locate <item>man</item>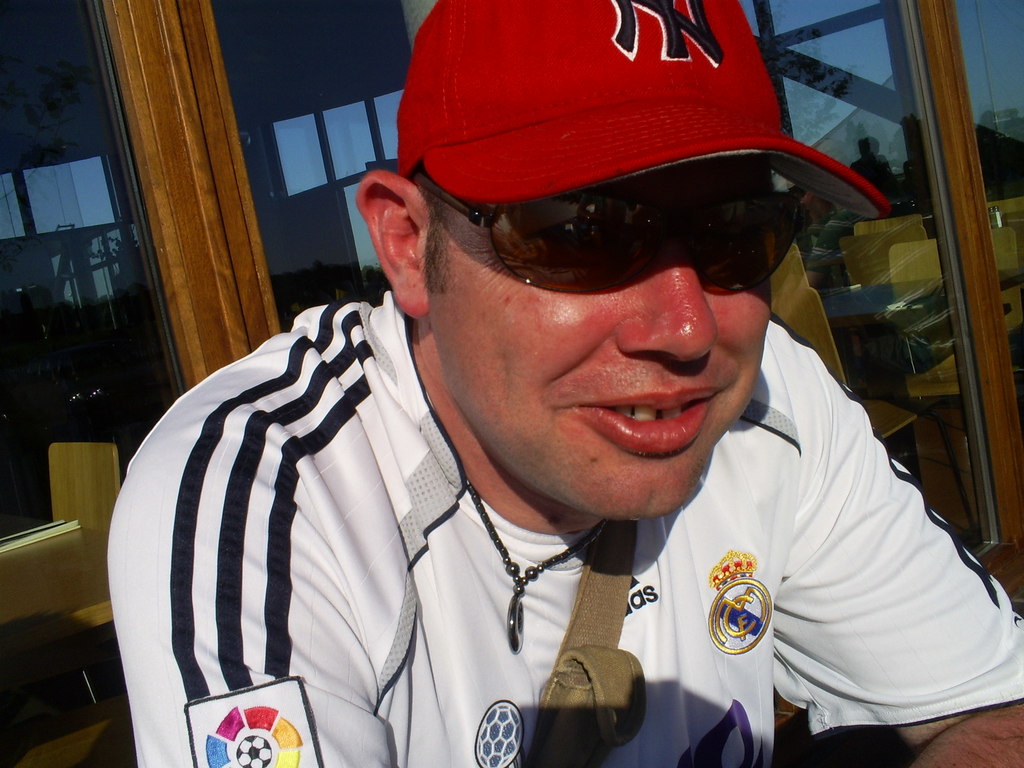
detection(106, 0, 1023, 767)
